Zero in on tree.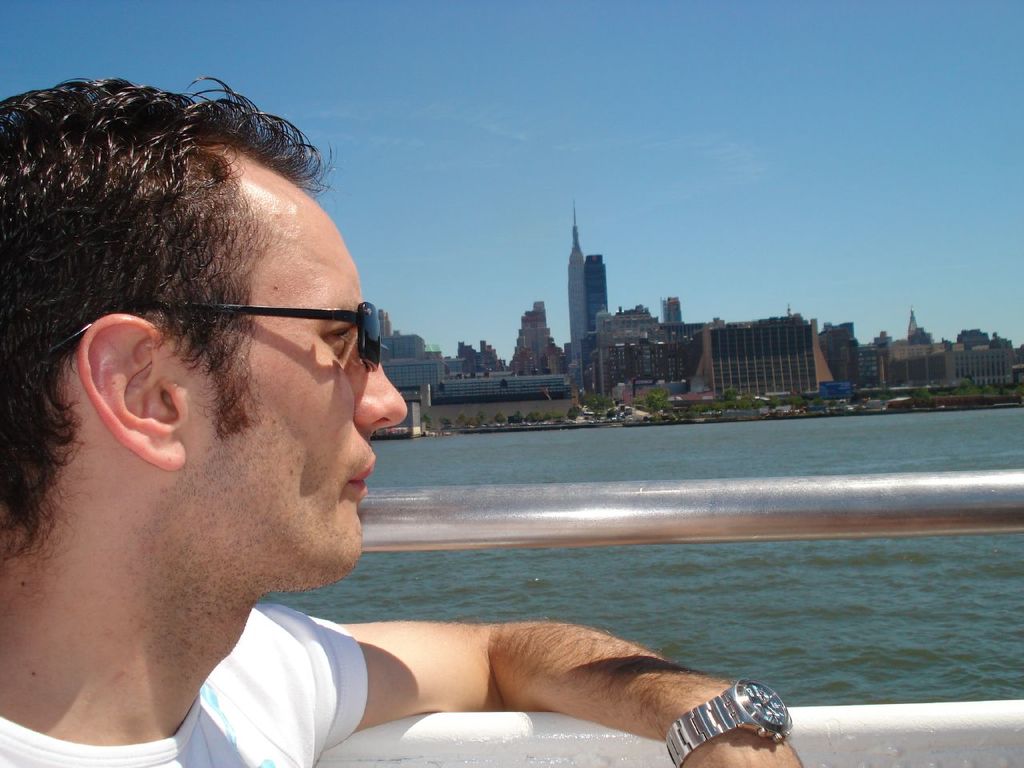
Zeroed in: detection(649, 394, 673, 413).
